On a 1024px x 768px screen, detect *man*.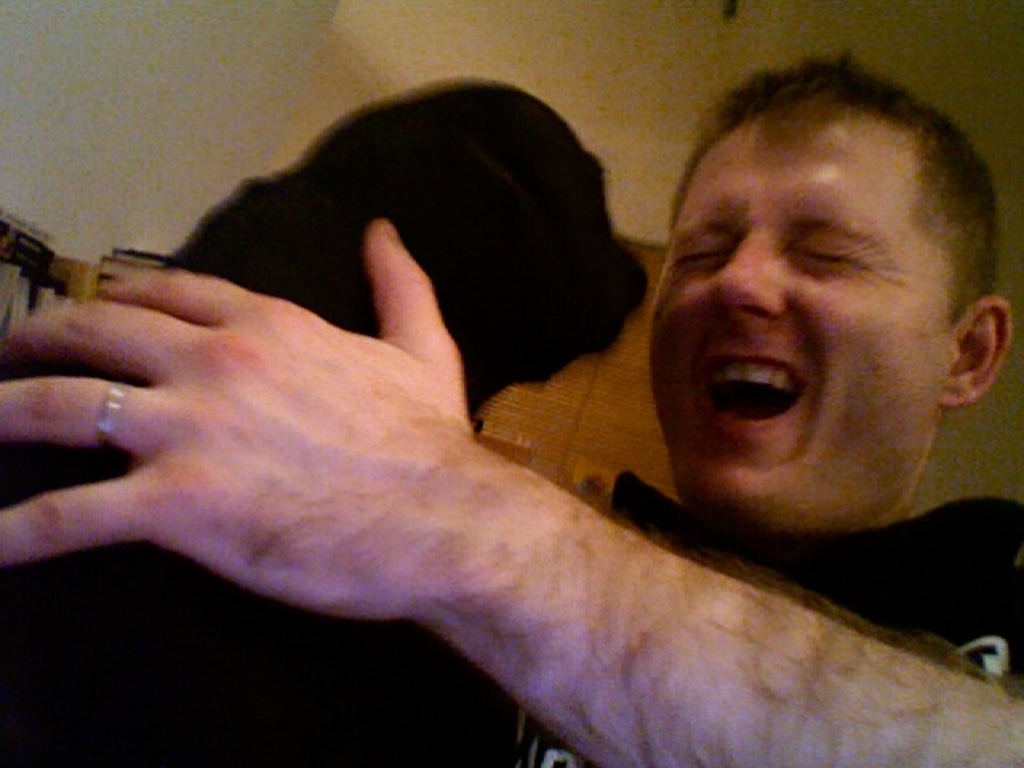
locate(0, 43, 1022, 762).
